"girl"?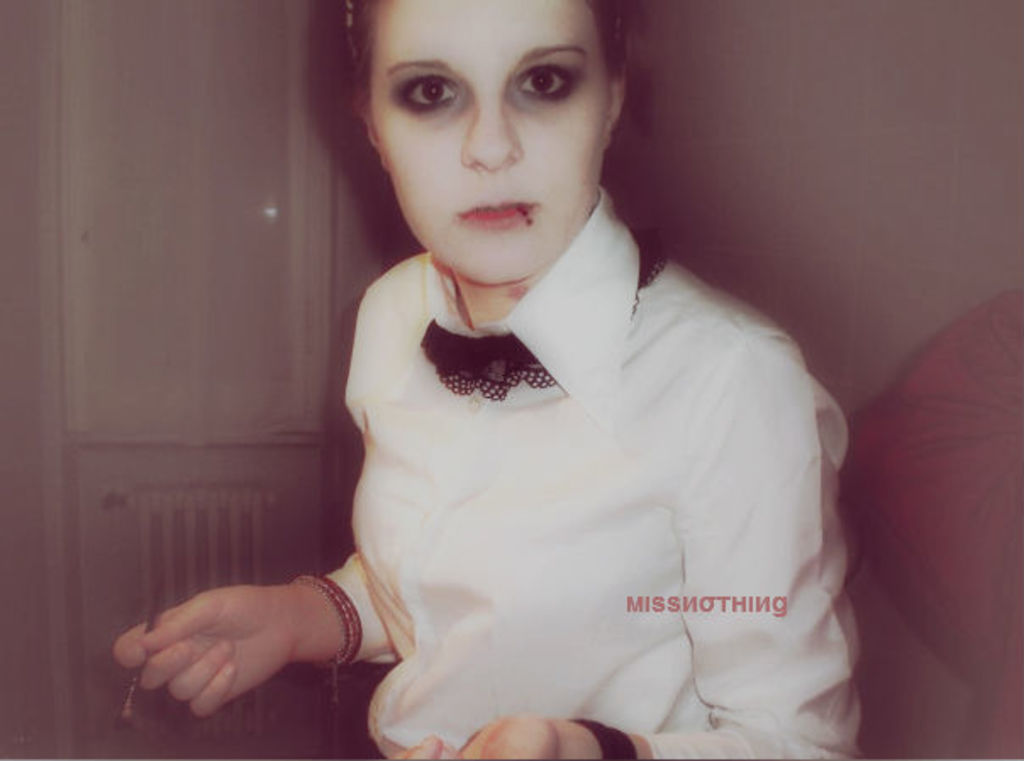
x1=110 y1=0 x2=861 y2=759
